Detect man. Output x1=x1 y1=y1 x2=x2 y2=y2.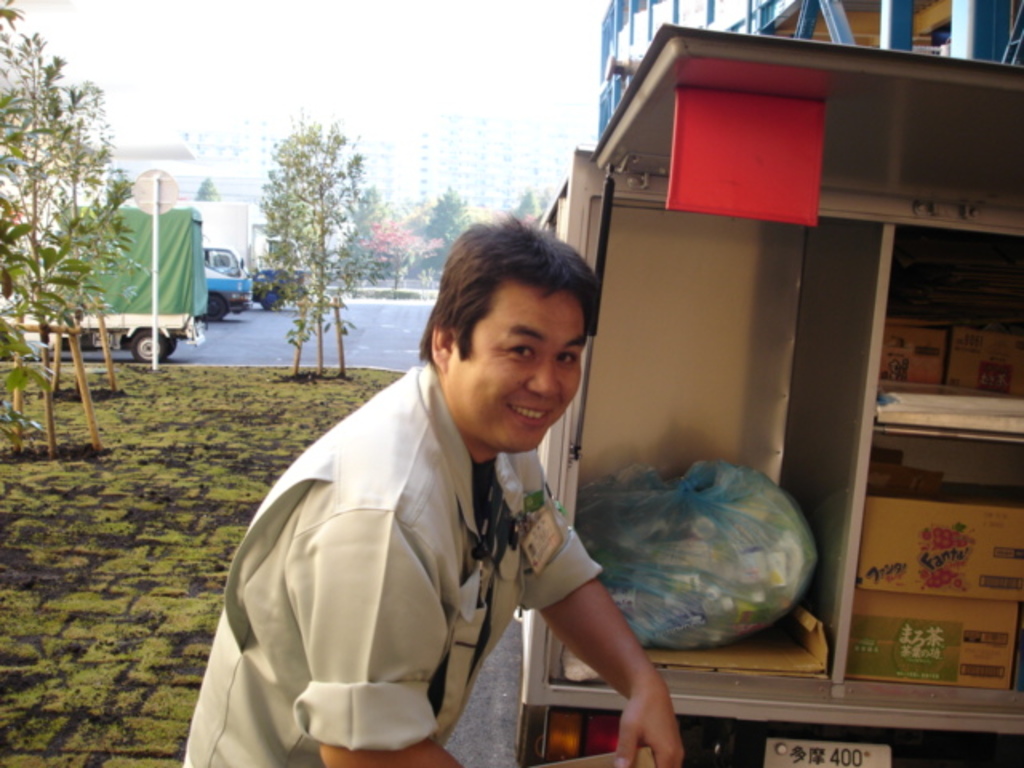
x1=206 y1=234 x2=688 y2=755.
